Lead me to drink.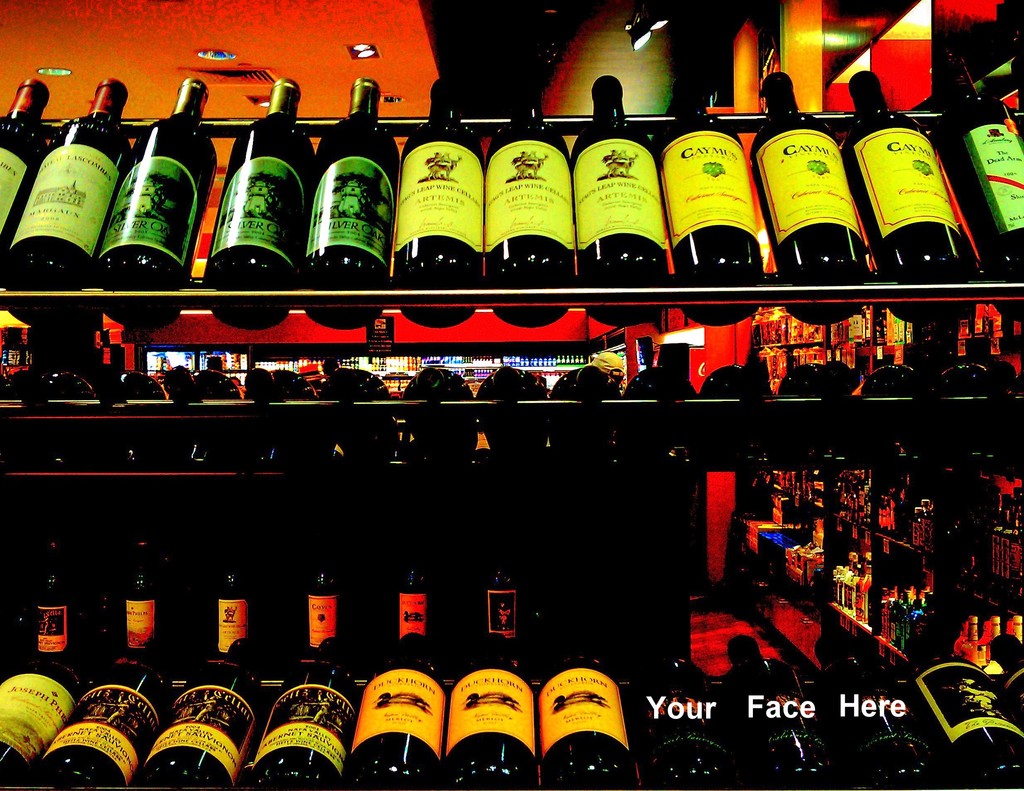
Lead to {"x1": 308, "y1": 551, "x2": 336, "y2": 644}.
